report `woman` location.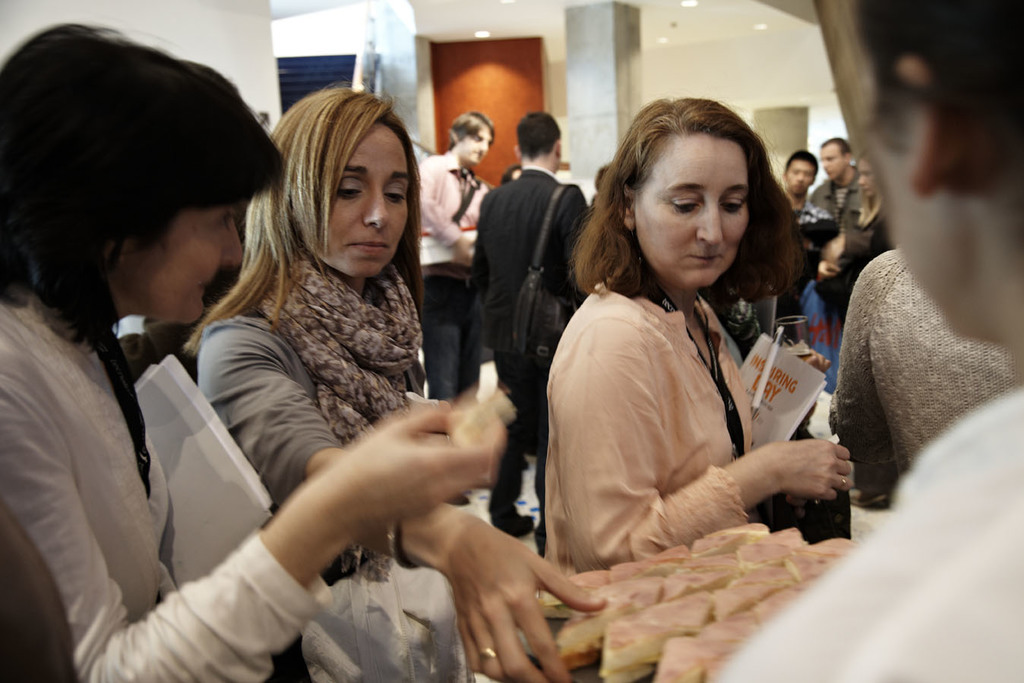
Report: bbox=[546, 98, 855, 637].
